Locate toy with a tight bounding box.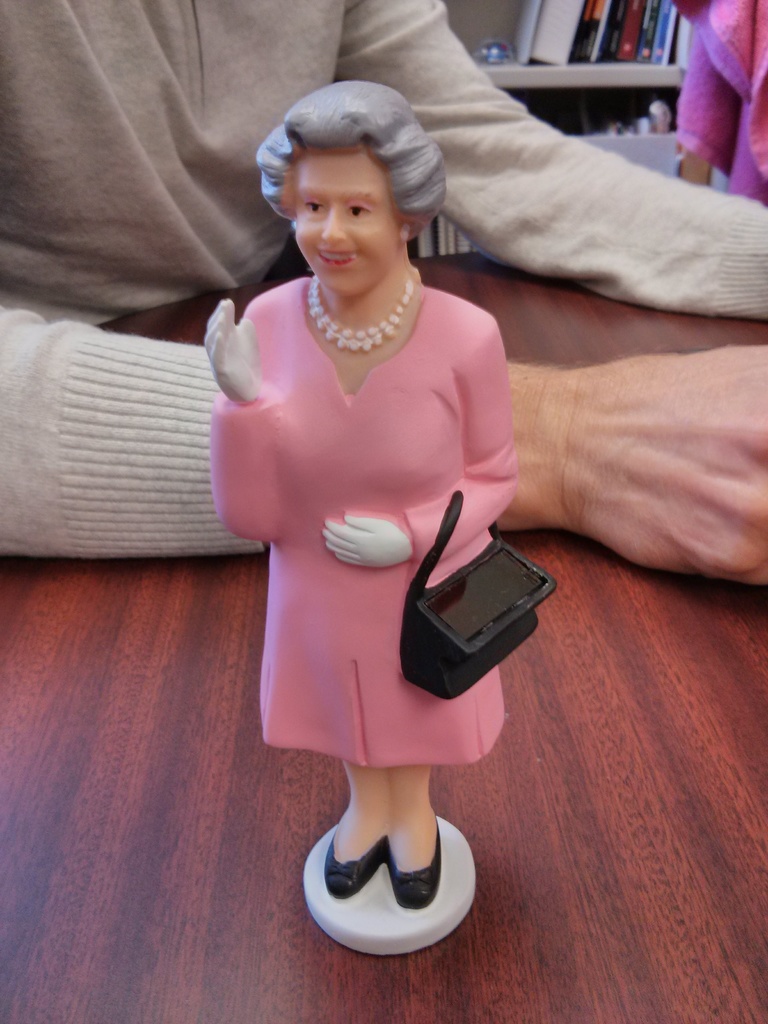
detection(196, 80, 539, 944).
